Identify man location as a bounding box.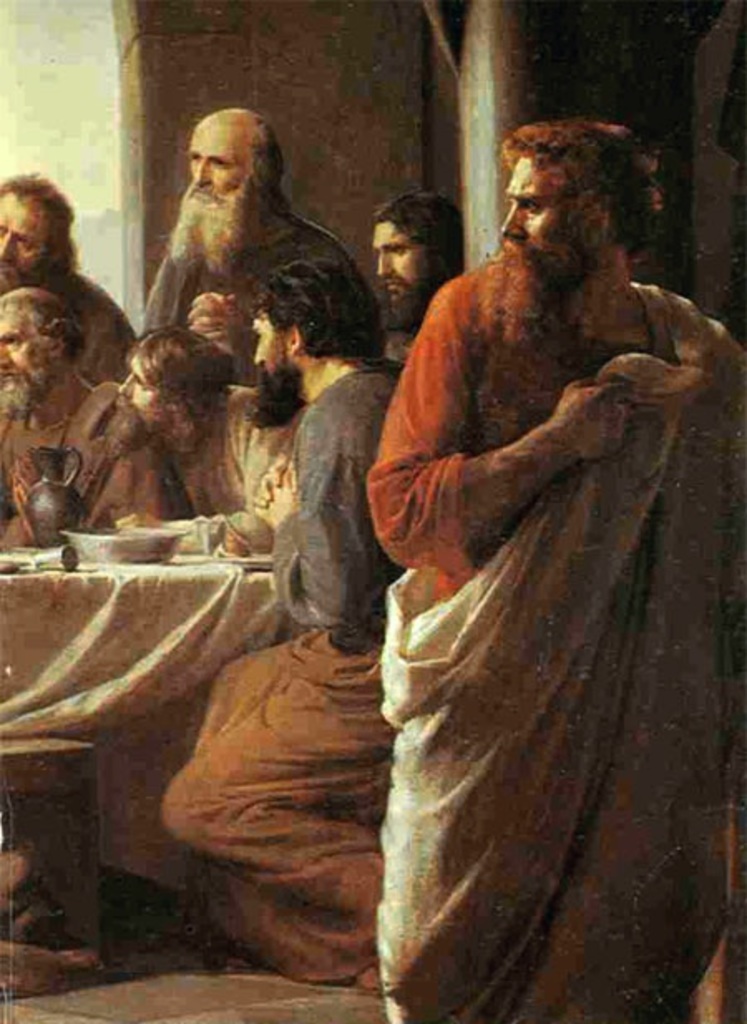
(x1=161, y1=261, x2=408, y2=999).
